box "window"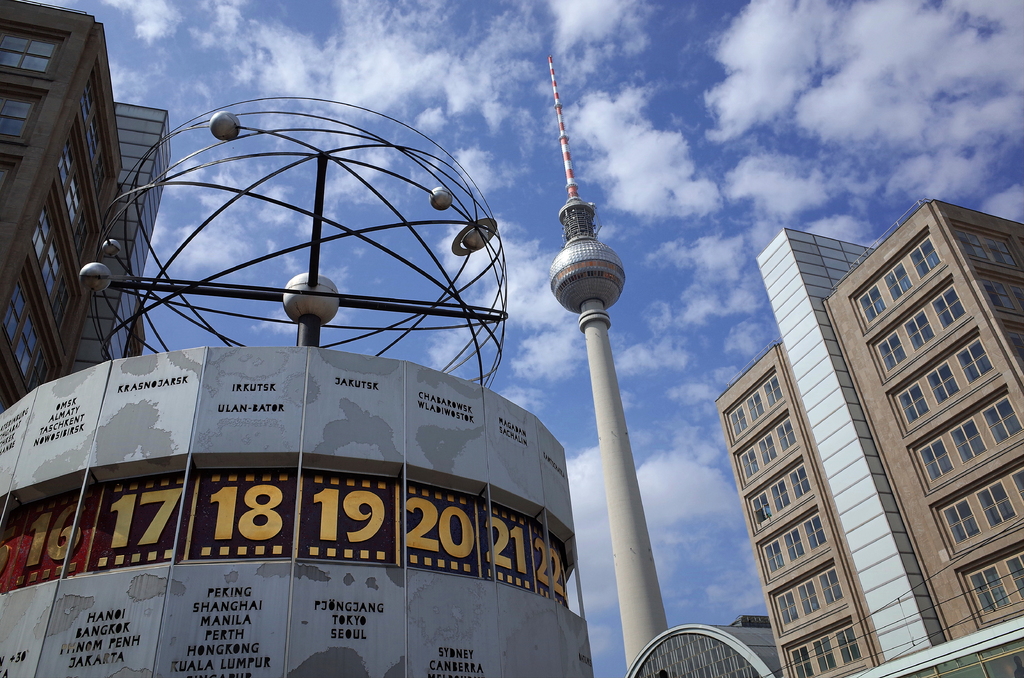
region(966, 563, 1011, 616)
